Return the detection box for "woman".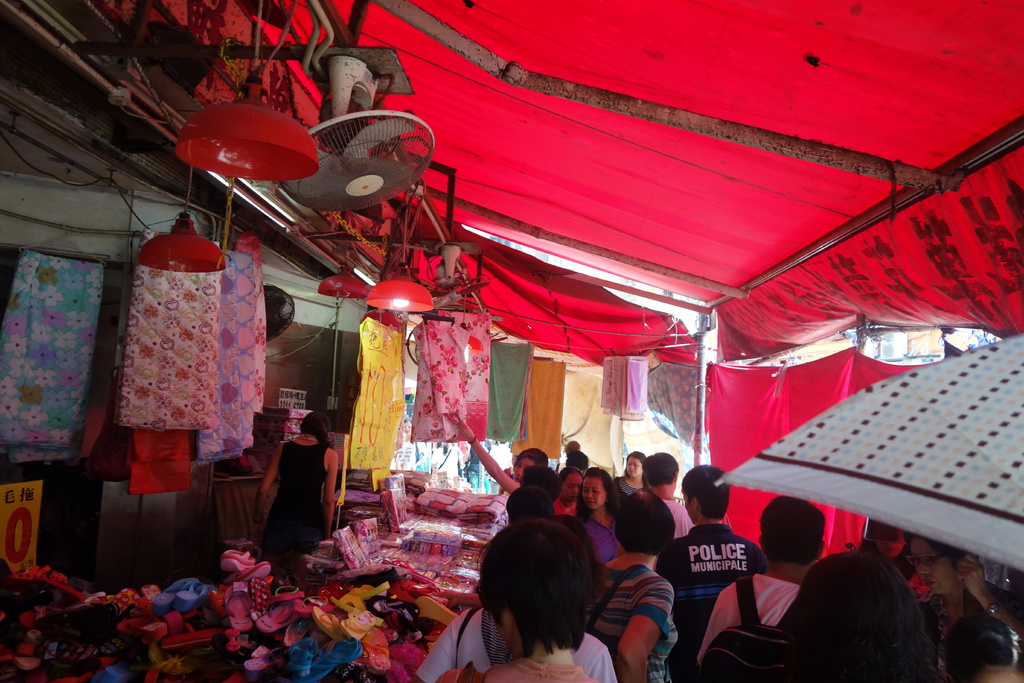
bbox(610, 449, 655, 498).
